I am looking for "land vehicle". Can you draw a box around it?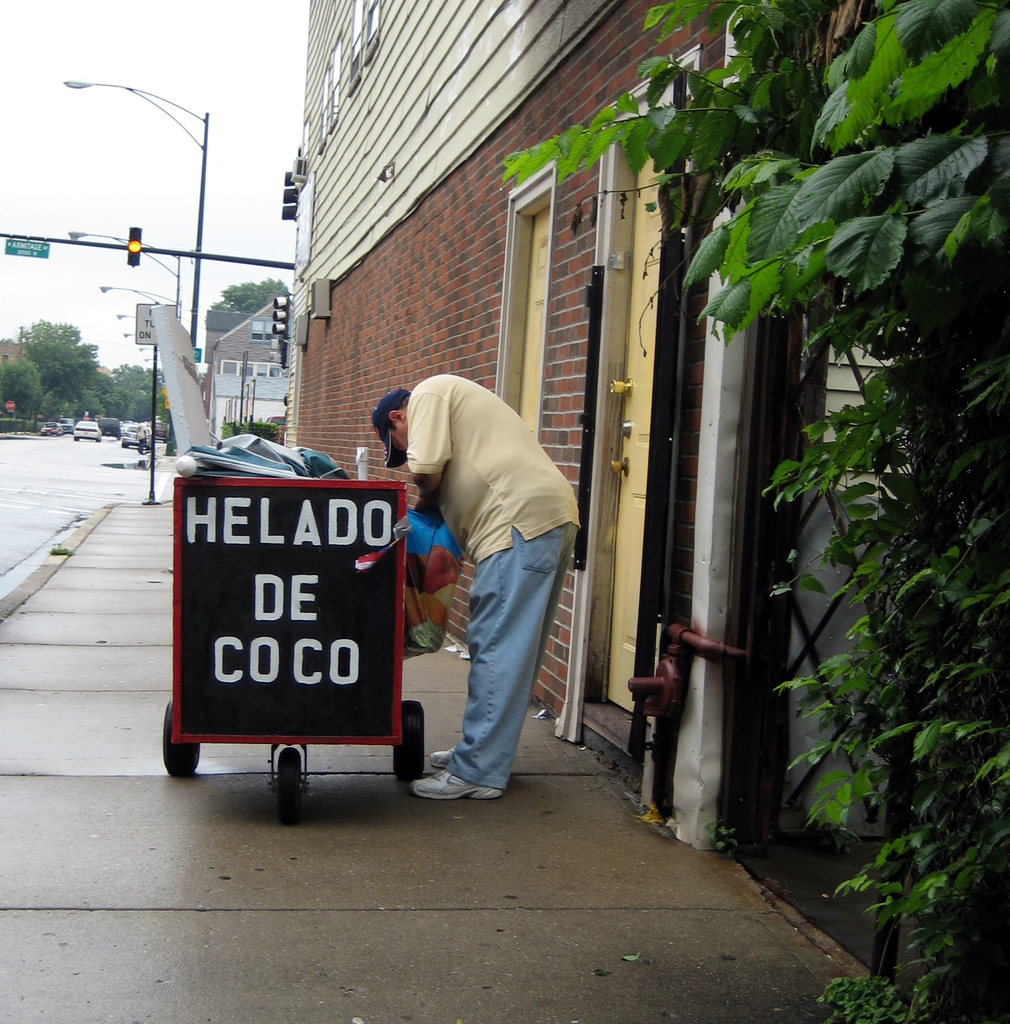
Sure, the bounding box is select_region(121, 420, 137, 445).
